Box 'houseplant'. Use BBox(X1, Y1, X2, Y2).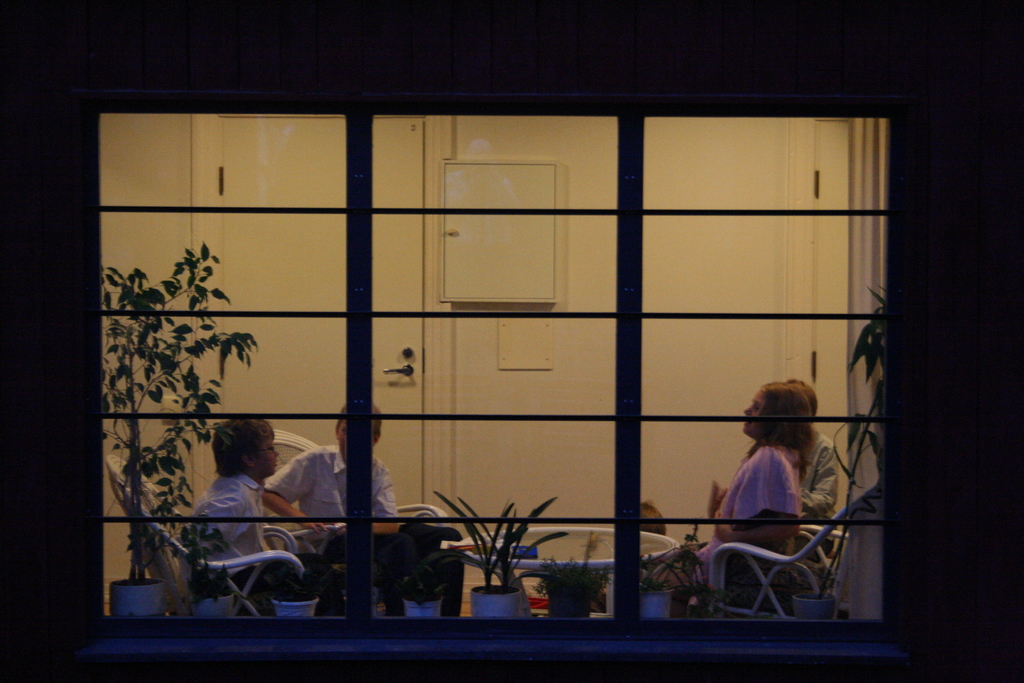
BBox(264, 571, 332, 627).
